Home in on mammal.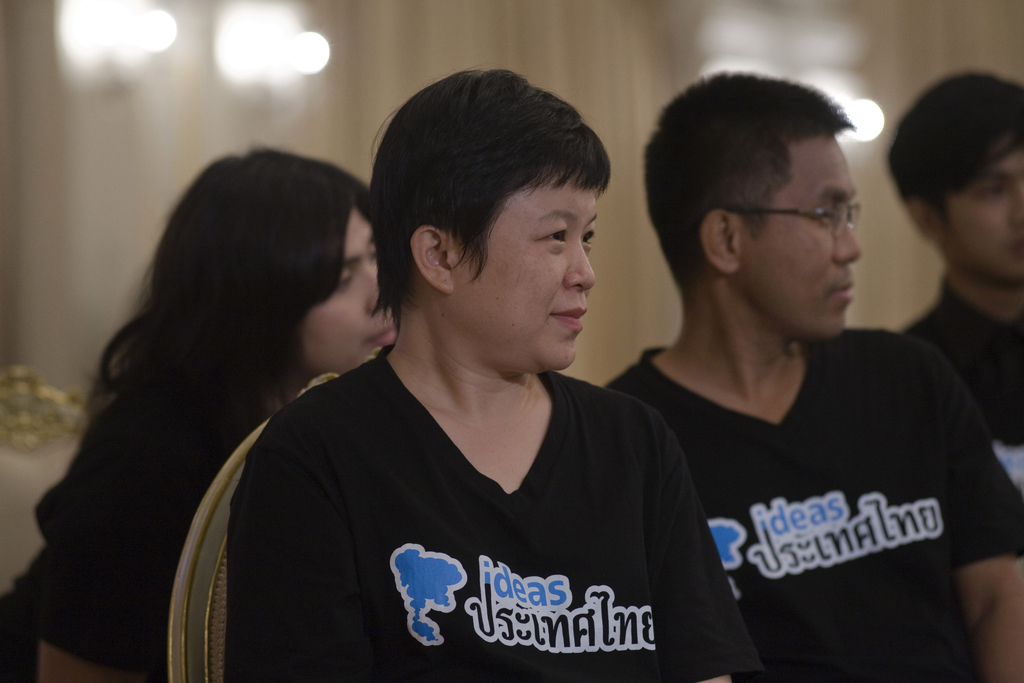
Homed in at 0:140:399:682.
